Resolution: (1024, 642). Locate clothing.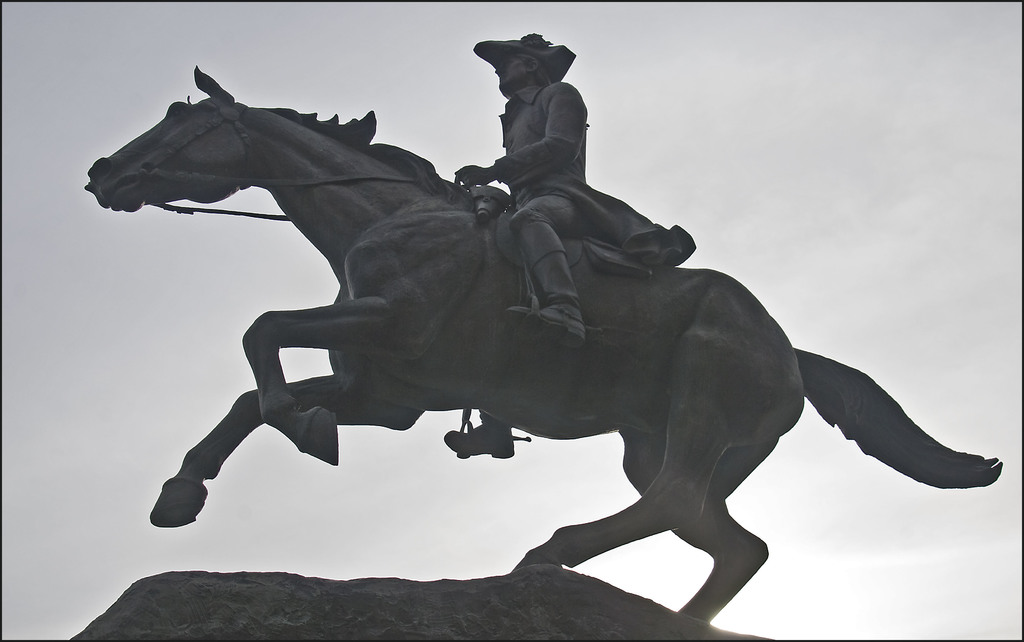
region(501, 76, 700, 304).
